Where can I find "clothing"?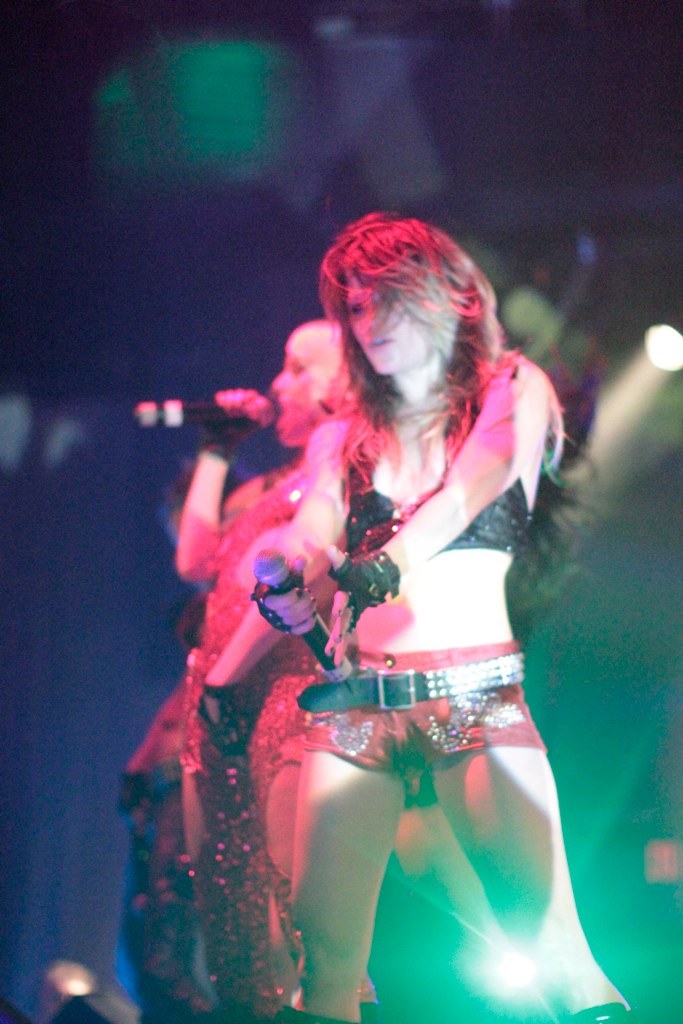
You can find it at [336,358,524,552].
